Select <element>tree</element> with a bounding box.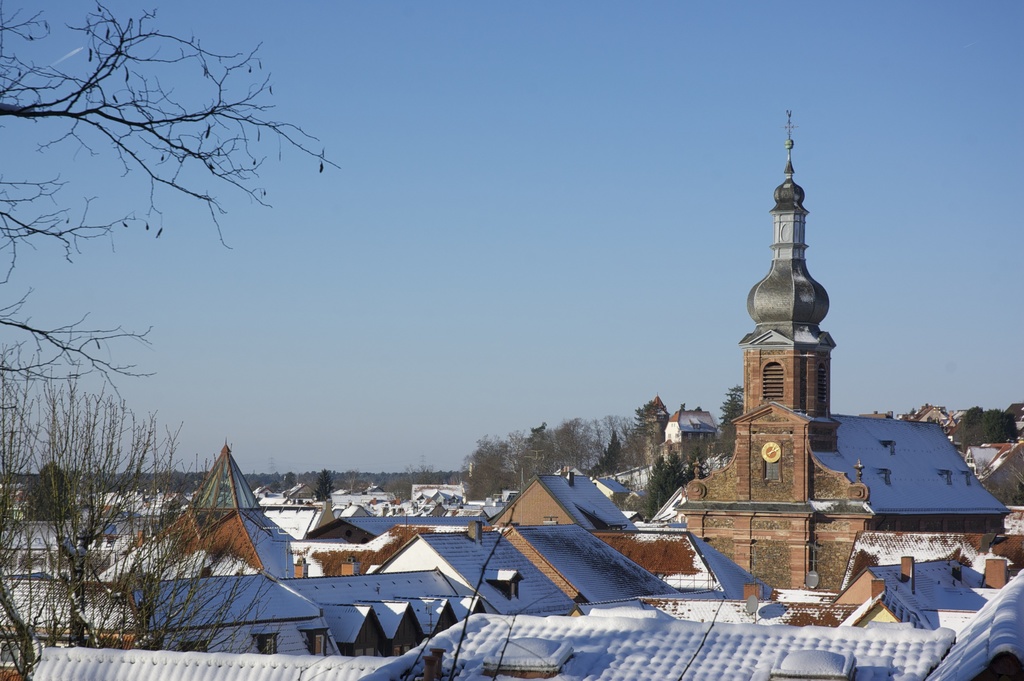
l=716, t=381, r=741, b=459.
